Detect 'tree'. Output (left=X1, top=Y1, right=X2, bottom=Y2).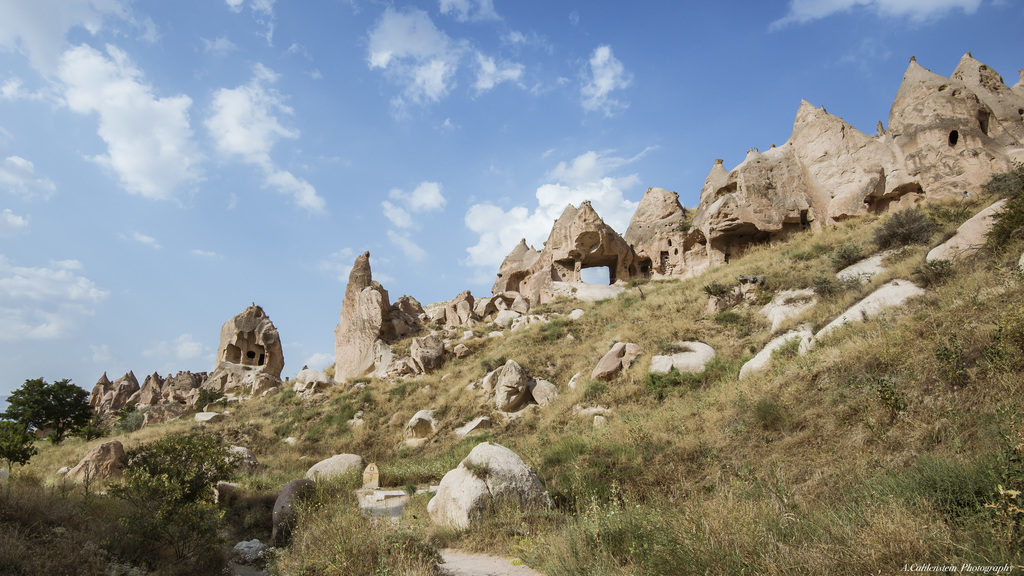
(left=0, top=422, right=38, bottom=476).
